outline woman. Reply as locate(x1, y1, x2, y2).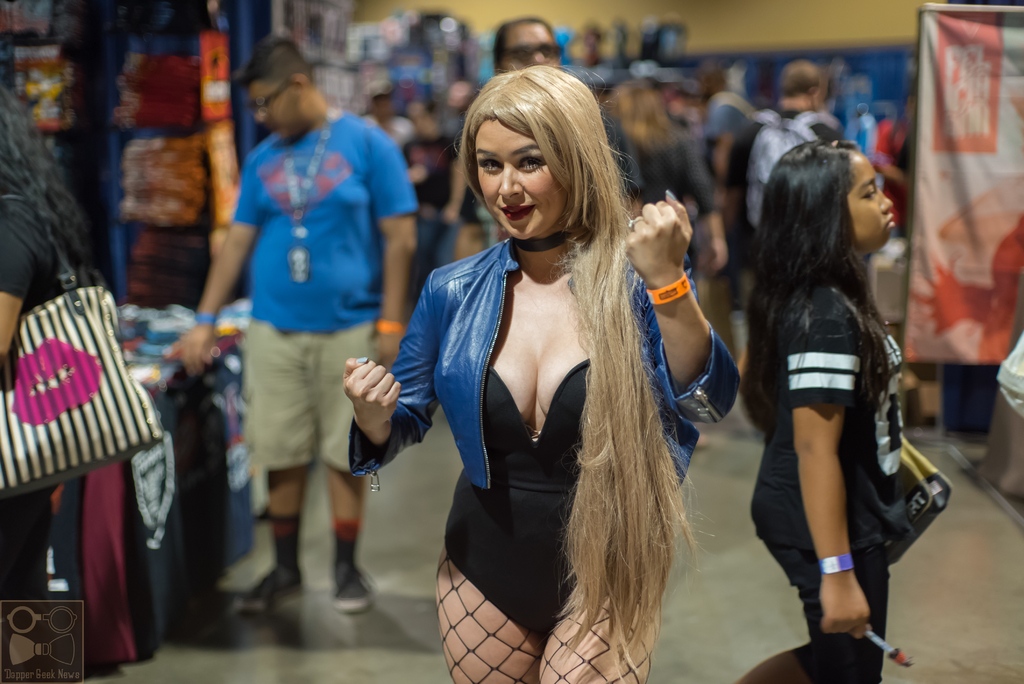
locate(590, 75, 723, 290).
